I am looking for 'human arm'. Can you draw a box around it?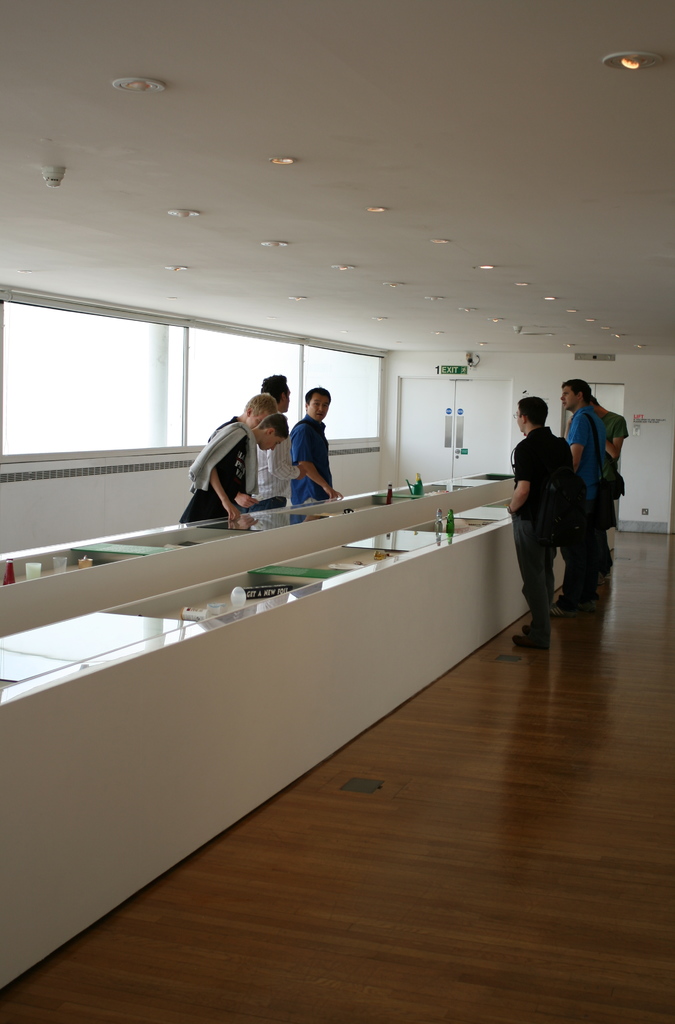
Sure, the bounding box is [176,431,248,517].
